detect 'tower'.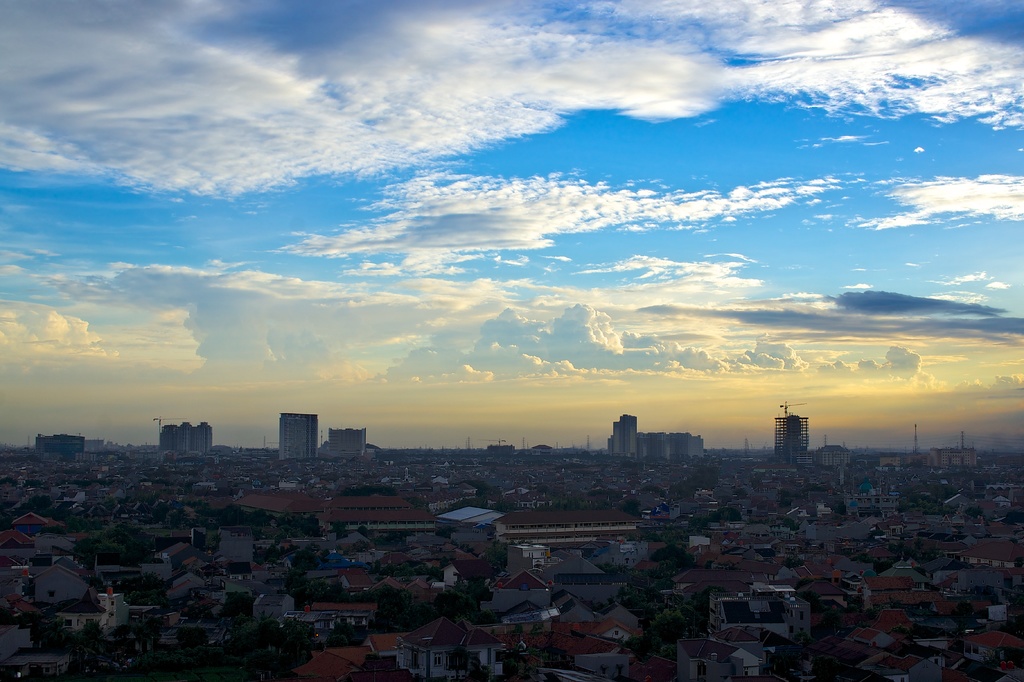
Detected at 154, 414, 184, 439.
